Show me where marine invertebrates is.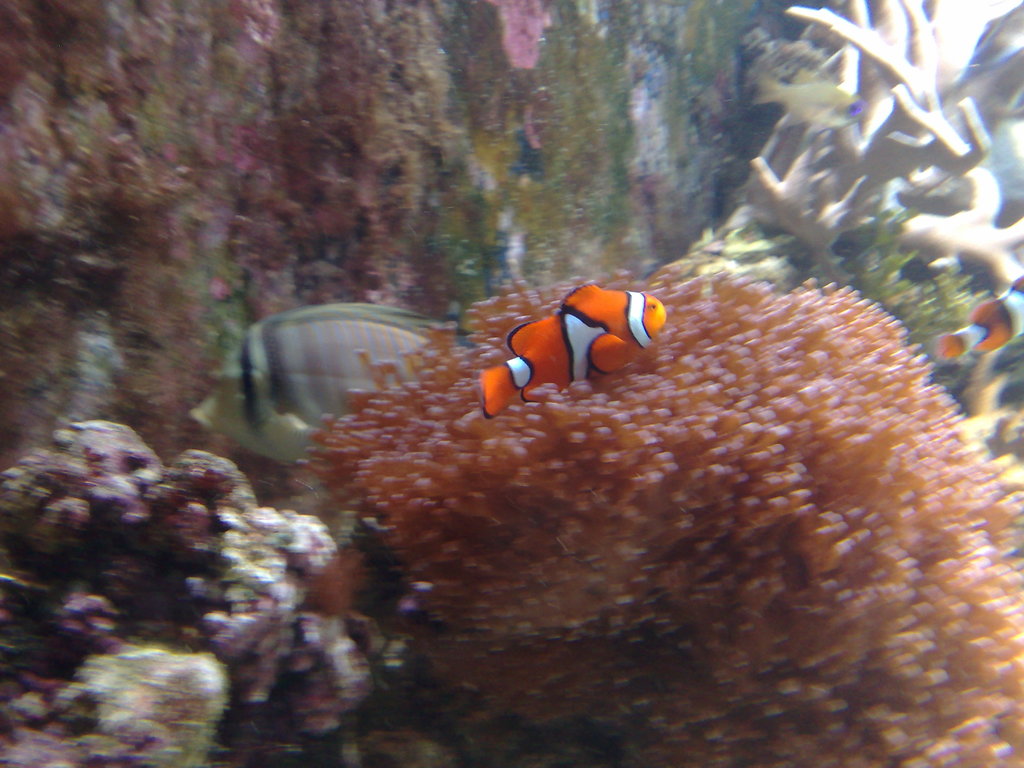
marine invertebrates is at pyautogui.locateOnScreen(940, 289, 1023, 368).
